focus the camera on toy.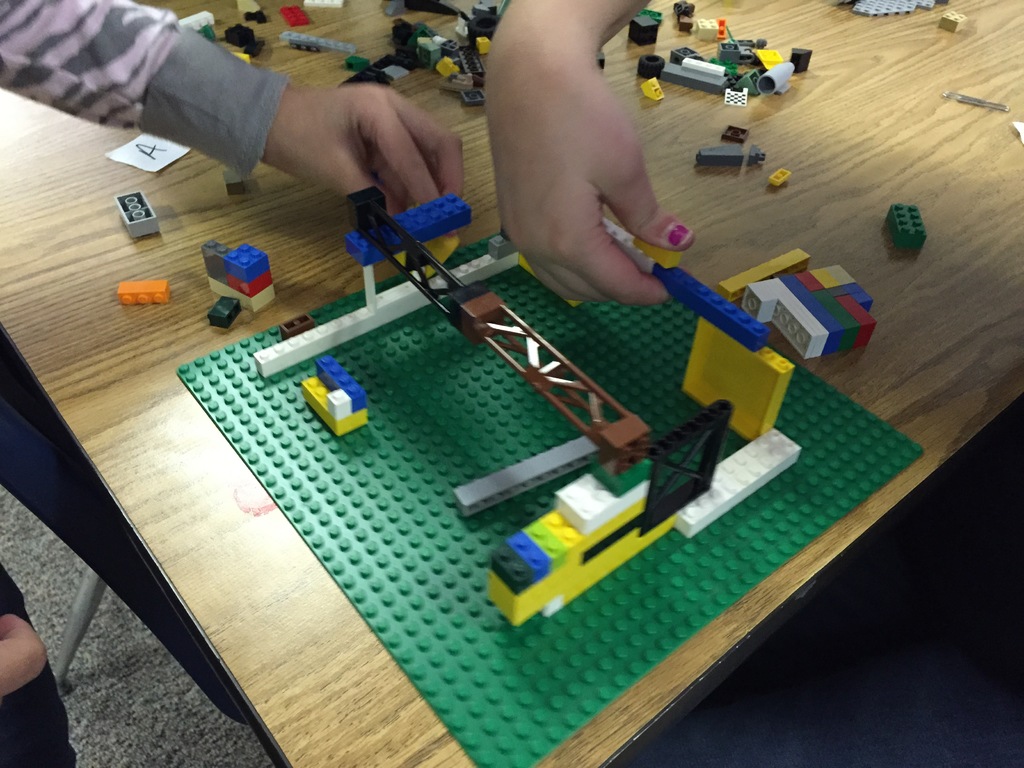
Focus region: region(485, 232, 514, 252).
